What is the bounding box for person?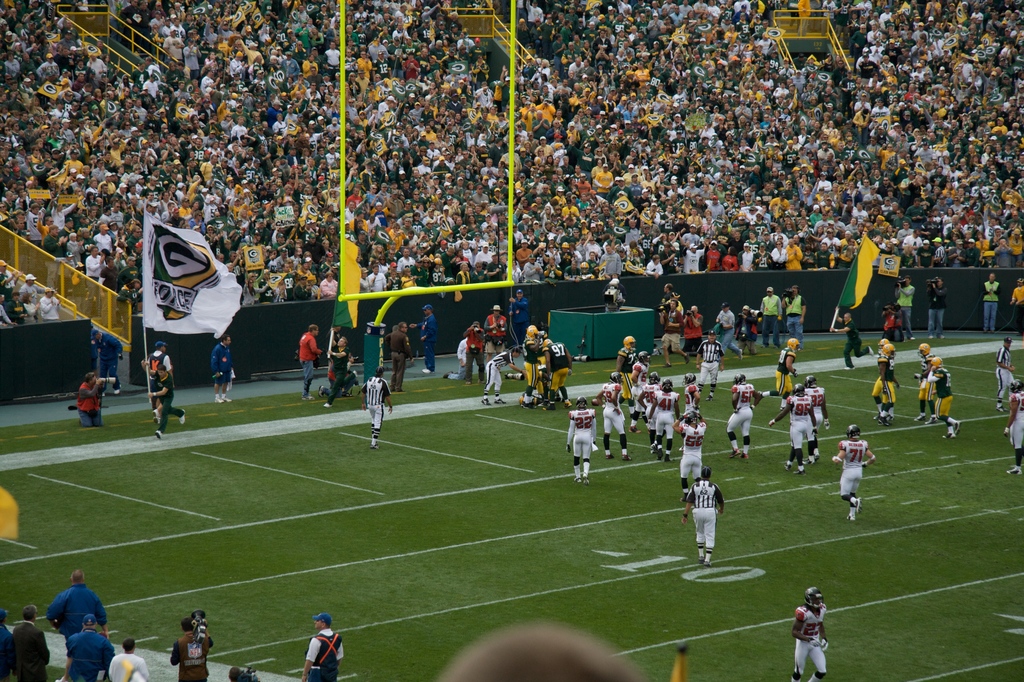
bbox=[384, 321, 410, 394].
